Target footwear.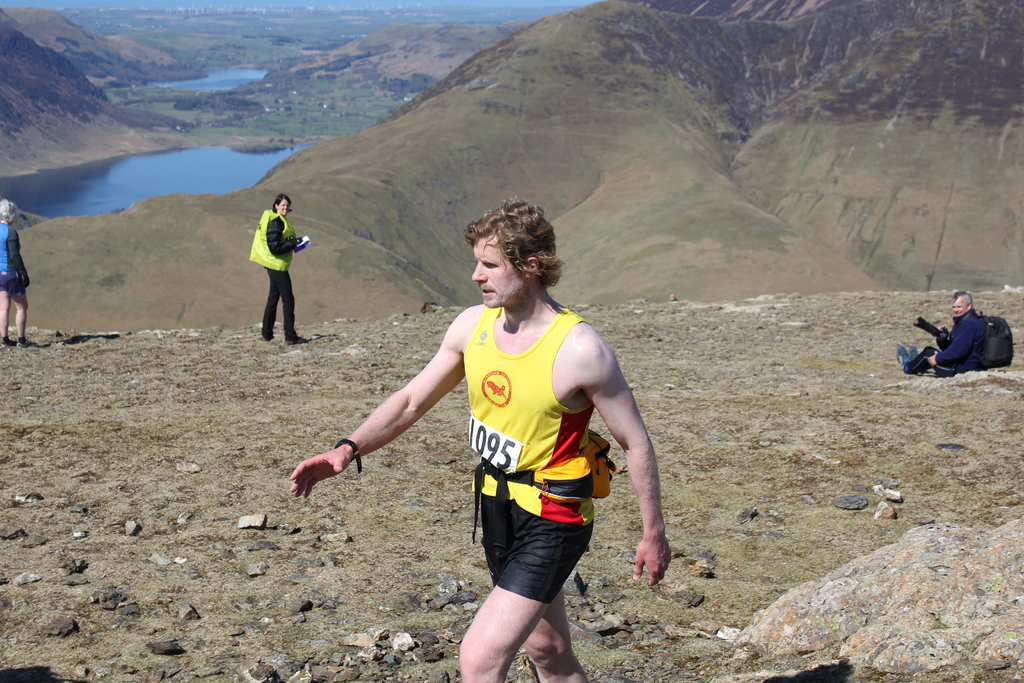
Target region: 288,332,301,345.
